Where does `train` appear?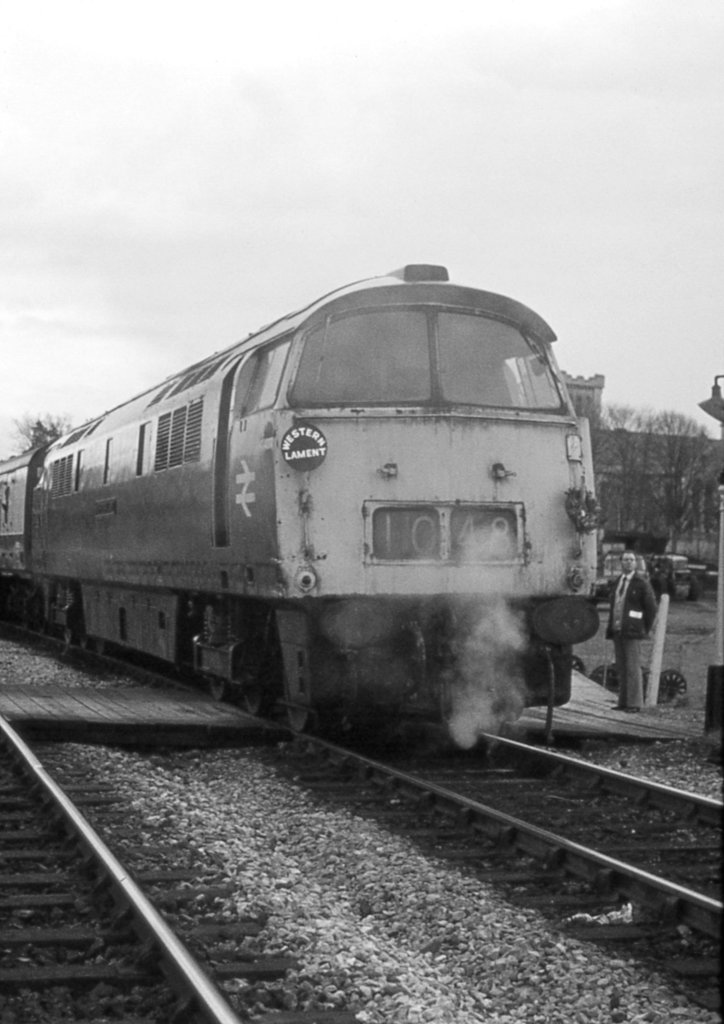
Appears at rect(0, 263, 603, 740).
